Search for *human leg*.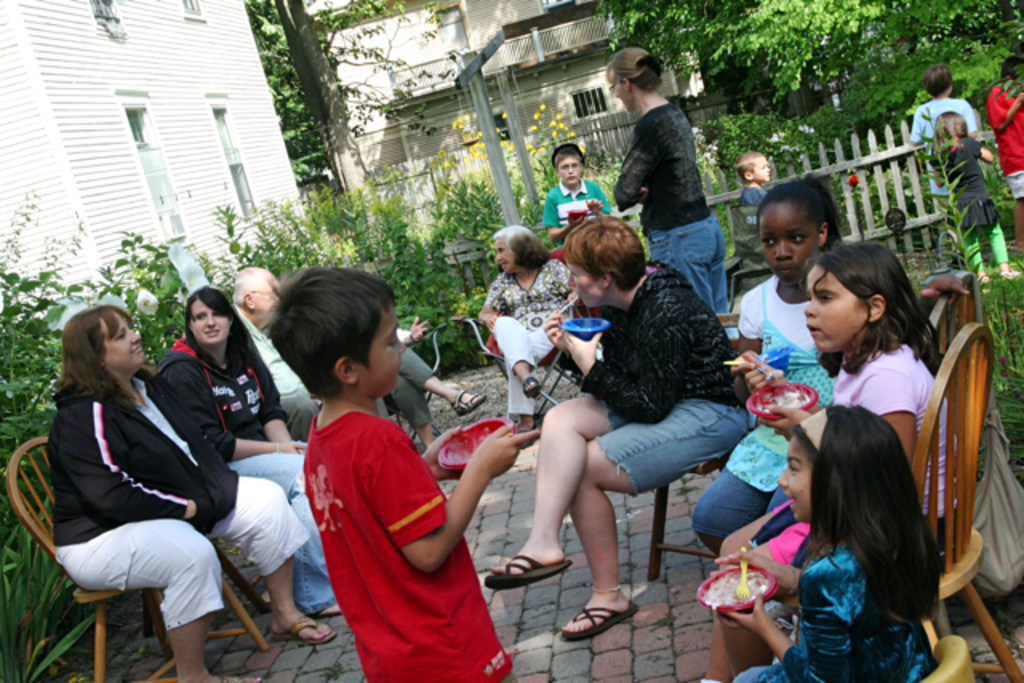
Found at {"left": 685, "top": 425, "right": 794, "bottom": 553}.
